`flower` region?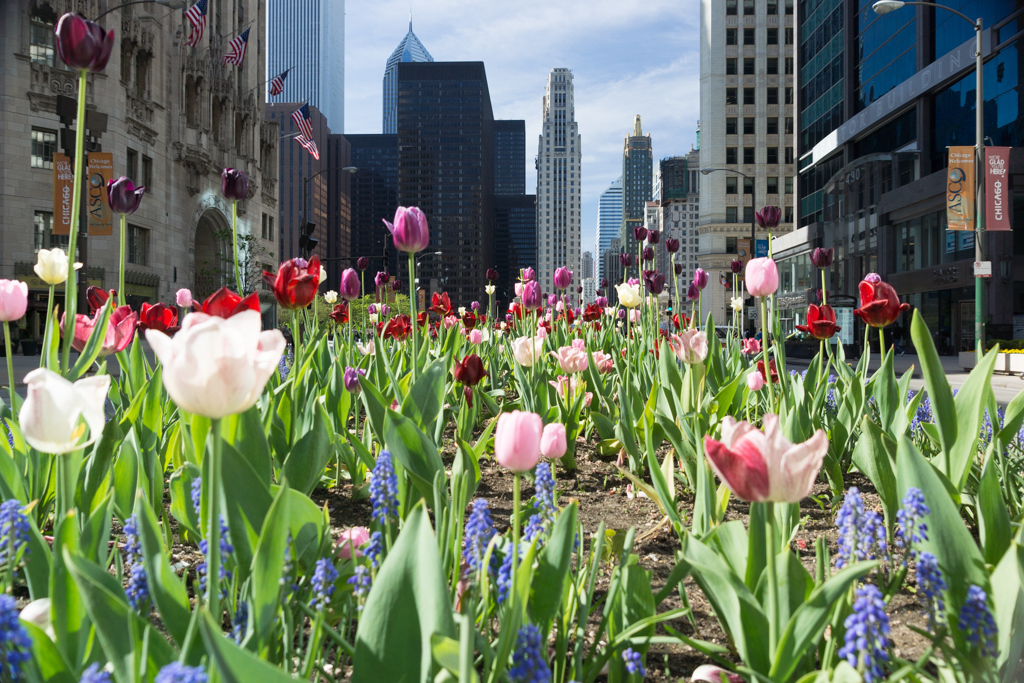
(left=328, top=303, right=351, bottom=328)
